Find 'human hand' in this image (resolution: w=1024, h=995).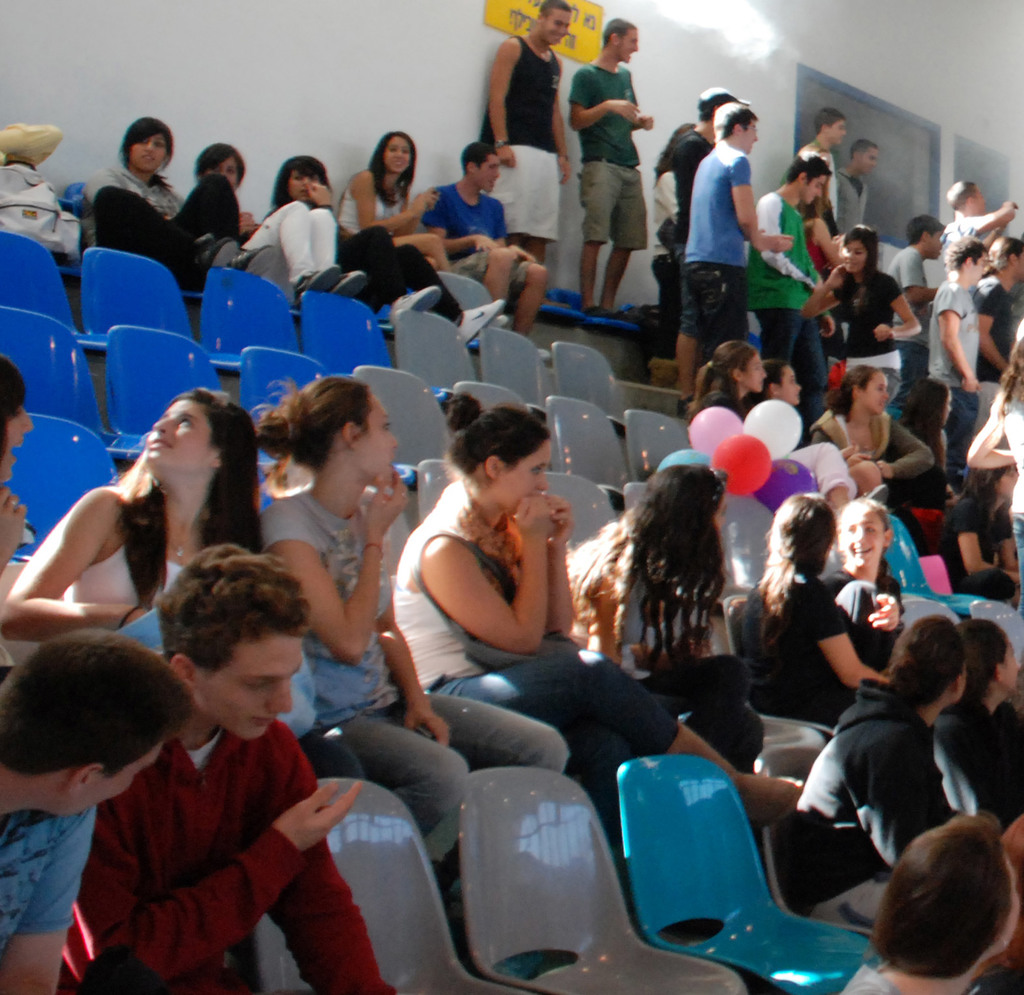
399,703,452,751.
